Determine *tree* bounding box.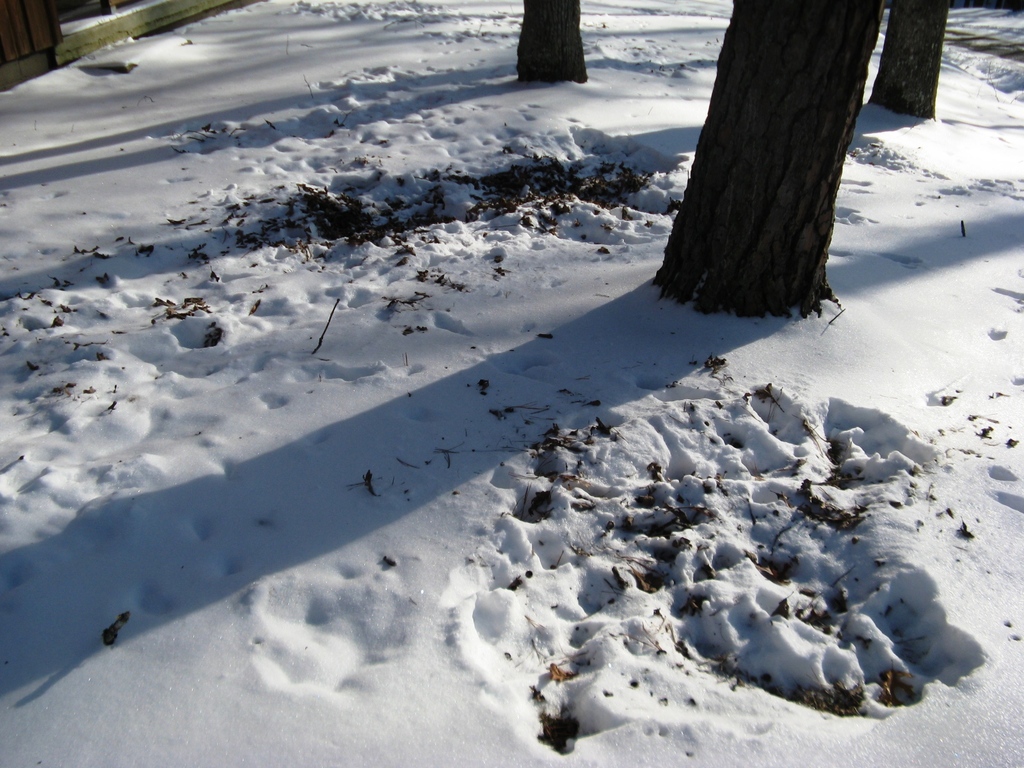
Determined: bbox=[520, 0, 596, 83].
